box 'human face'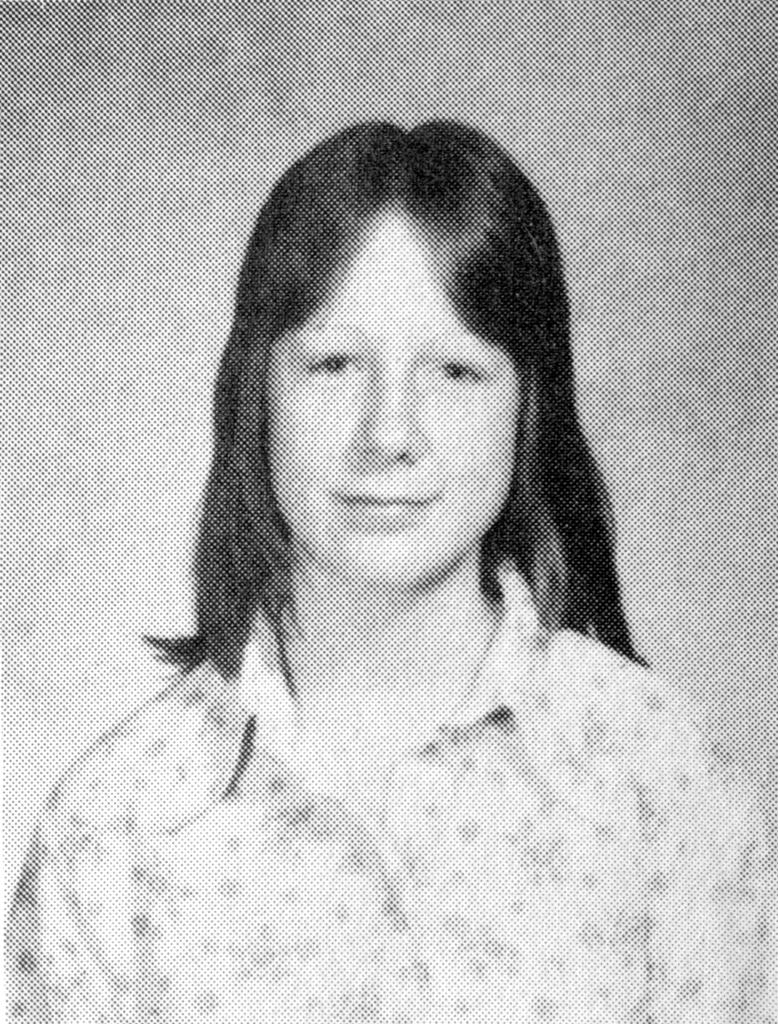
(269,202,514,594)
